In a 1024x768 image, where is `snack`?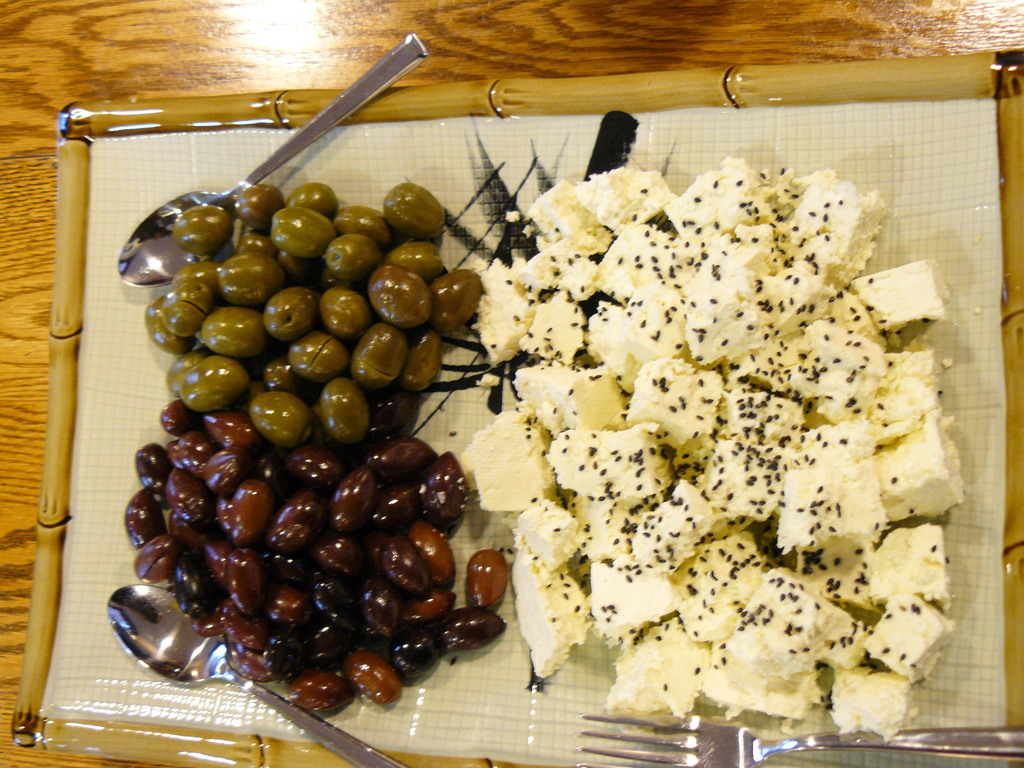
rect(319, 120, 945, 748).
